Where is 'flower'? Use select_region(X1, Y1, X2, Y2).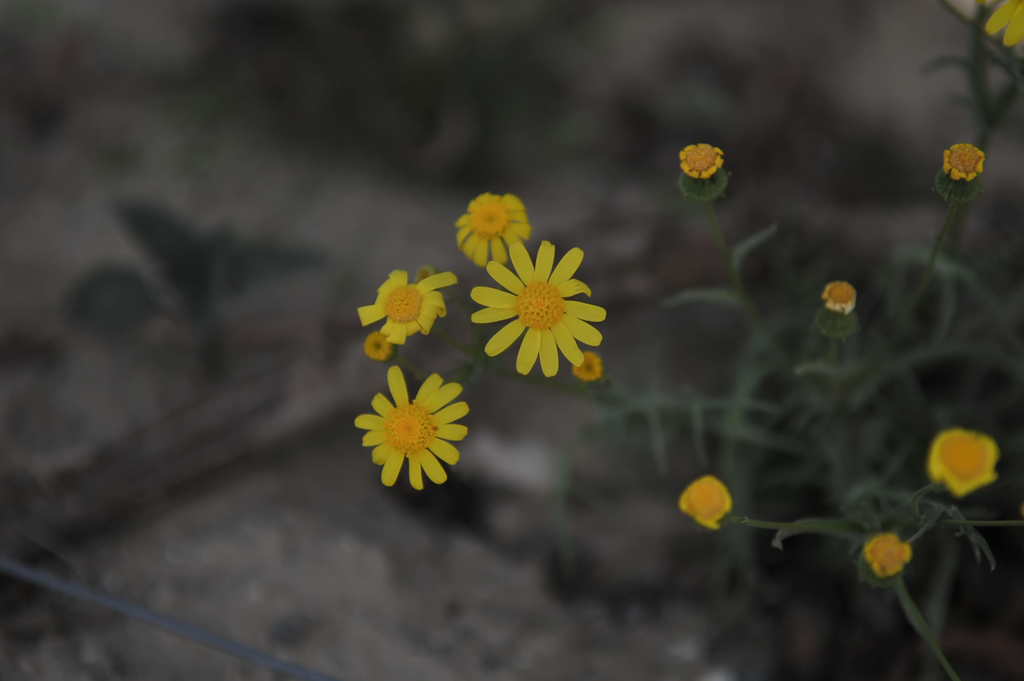
select_region(859, 528, 919, 575).
